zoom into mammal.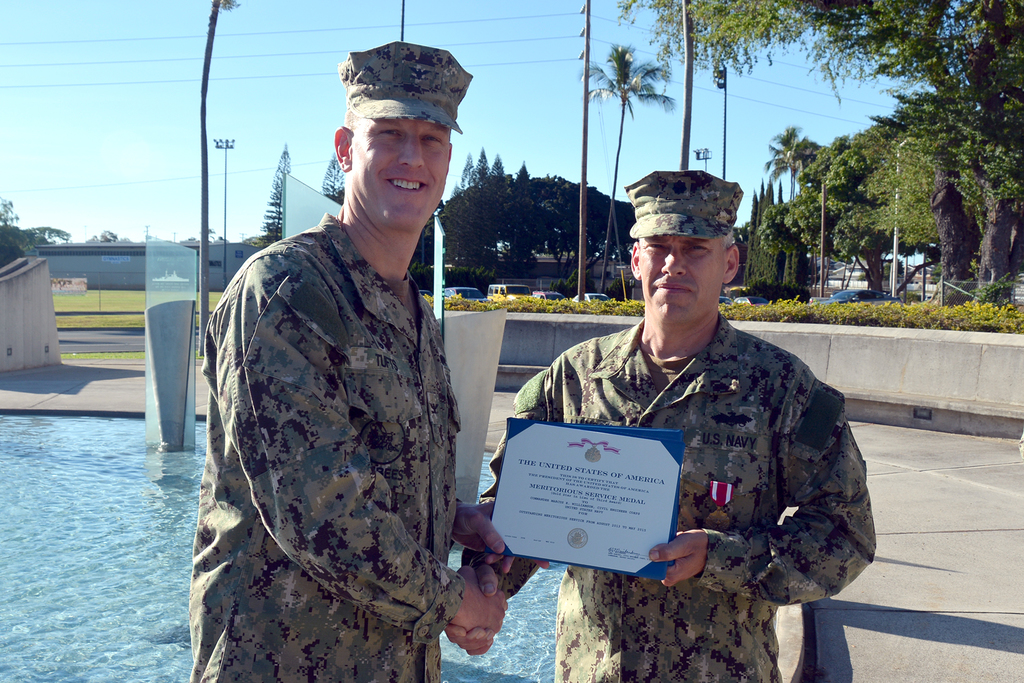
Zoom target: <bbox>446, 172, 872, 682</bbox>.
